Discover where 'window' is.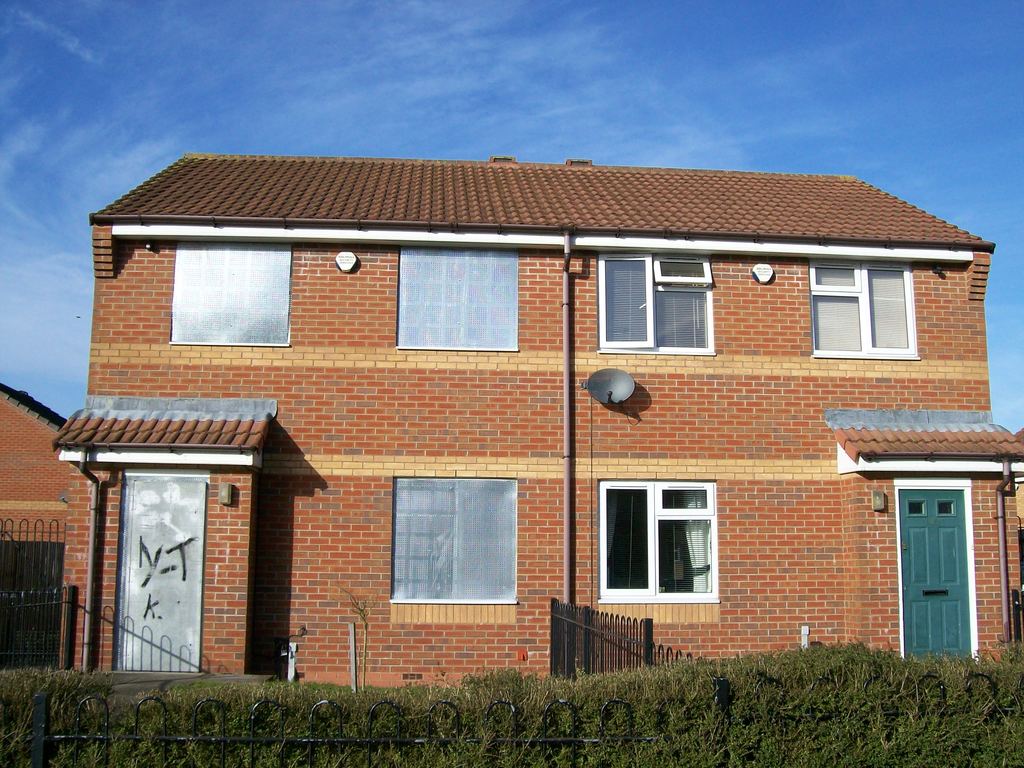
Discovered at BBox(808, 258, 922, 357).
